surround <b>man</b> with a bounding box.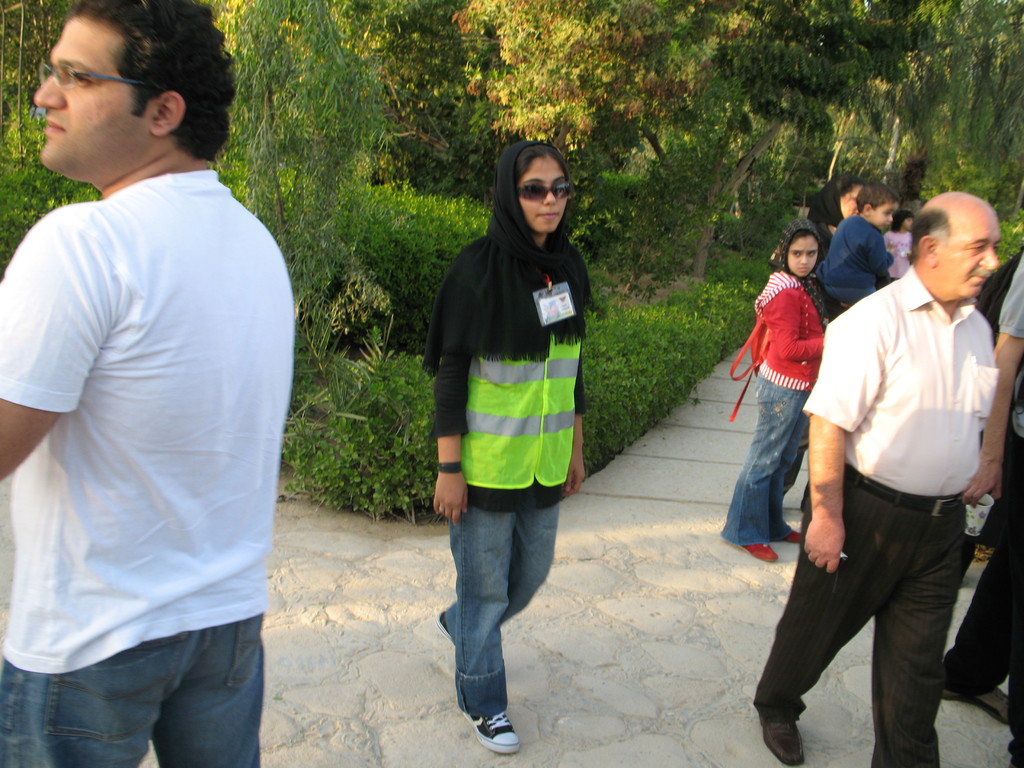
(x1=944, y1=246, x2=1023, y2=729).
